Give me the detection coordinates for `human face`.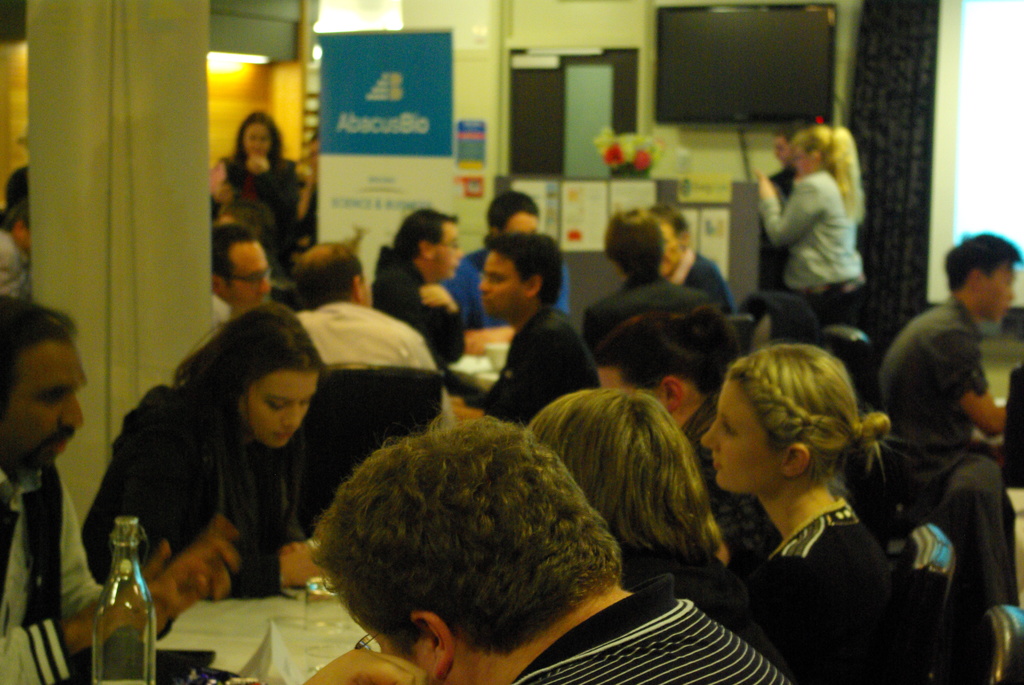
<box>504,209,539,236</box>.
